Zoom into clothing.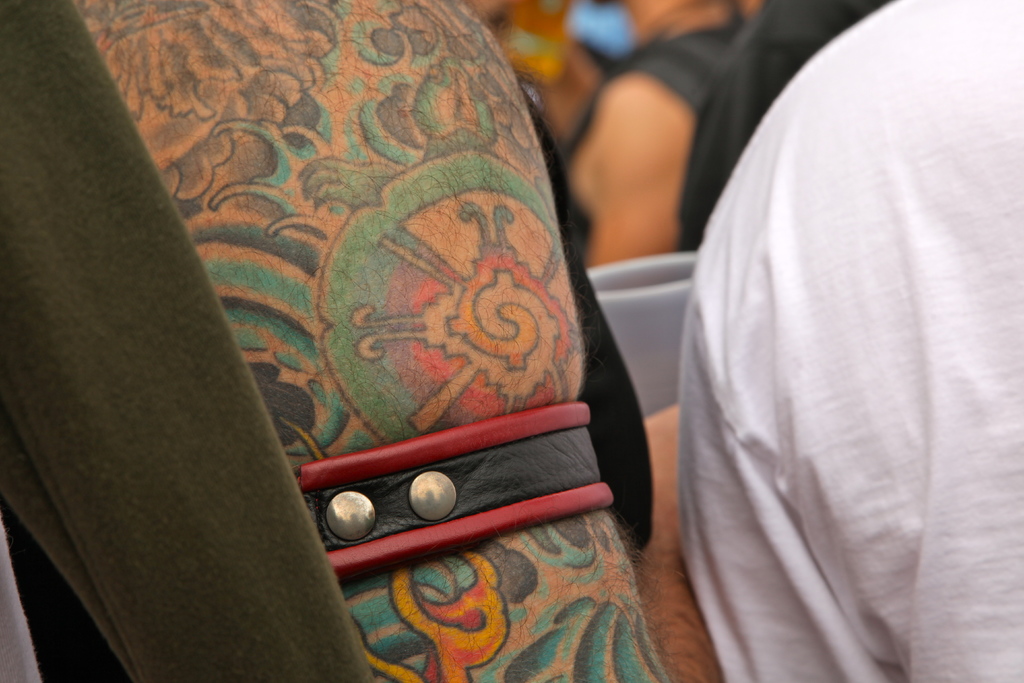
Zoom target: bbox=[678, 0, 1023, 682].
